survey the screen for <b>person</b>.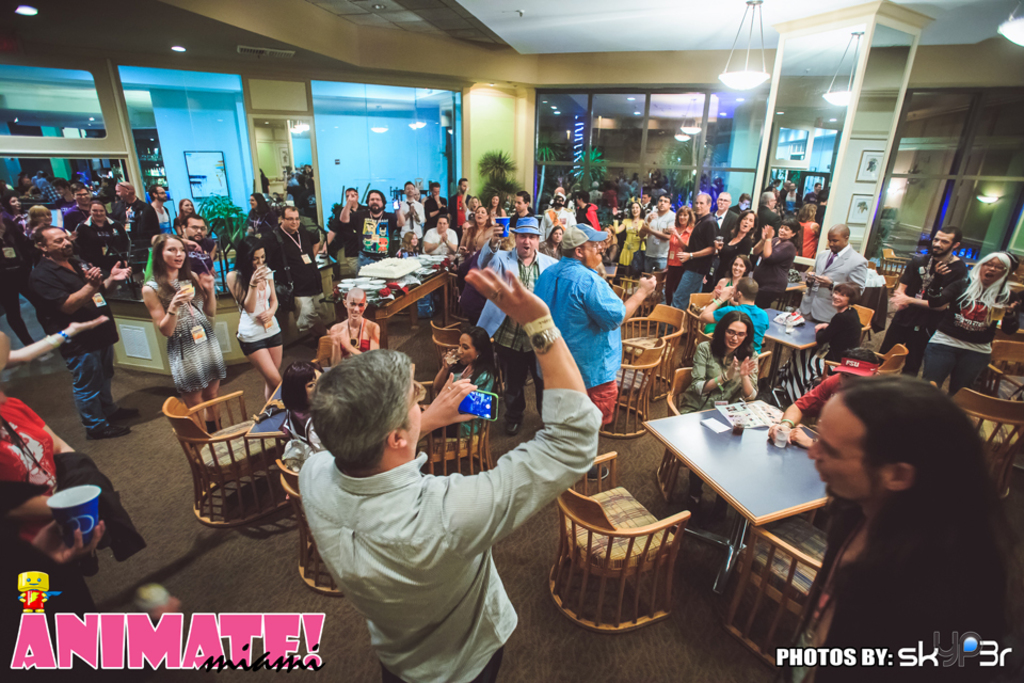
Survey found: bbox=[771, 272, 862, 410].
